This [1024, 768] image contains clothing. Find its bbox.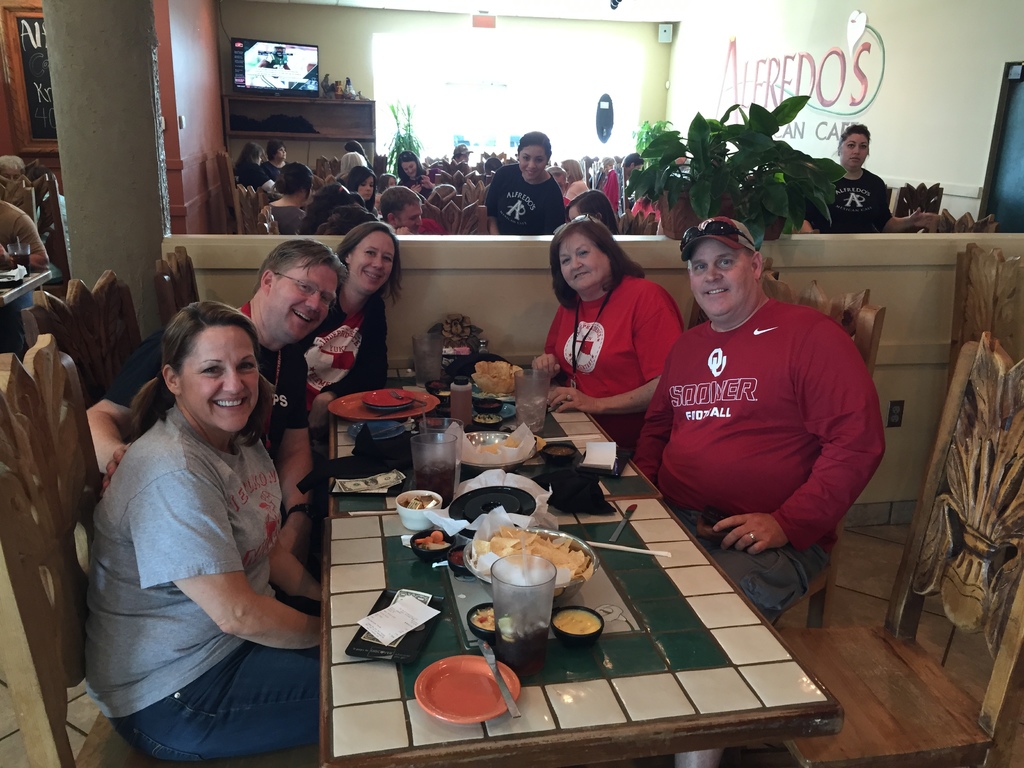
<region>252, 291, 308, 463</region>.
